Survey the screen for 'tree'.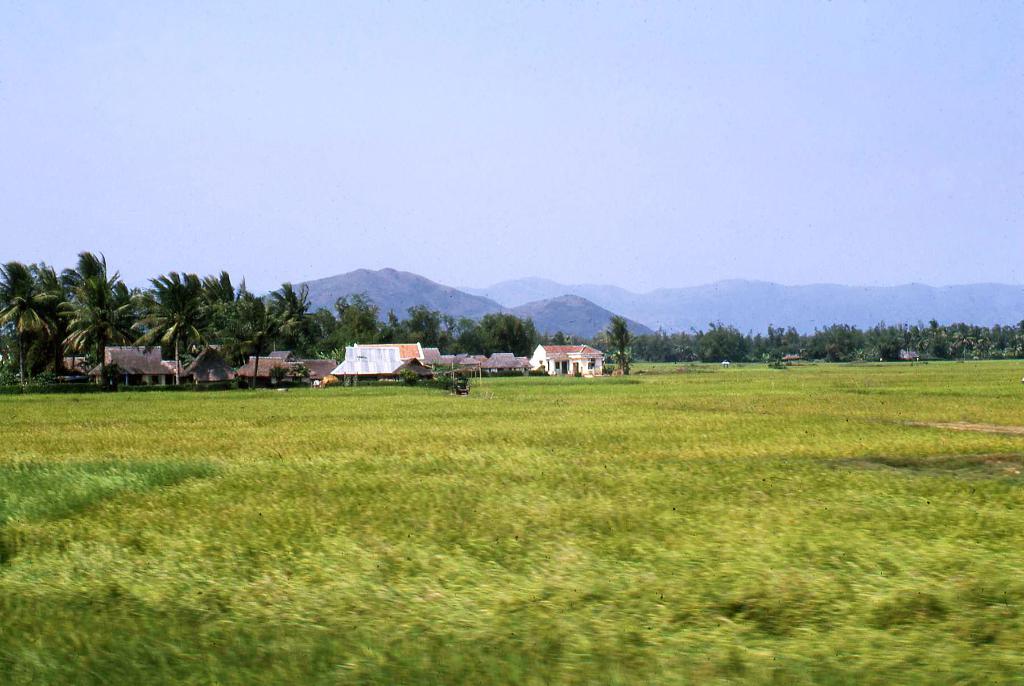
Survey found: l=703, t=325, r=746, b=364.
